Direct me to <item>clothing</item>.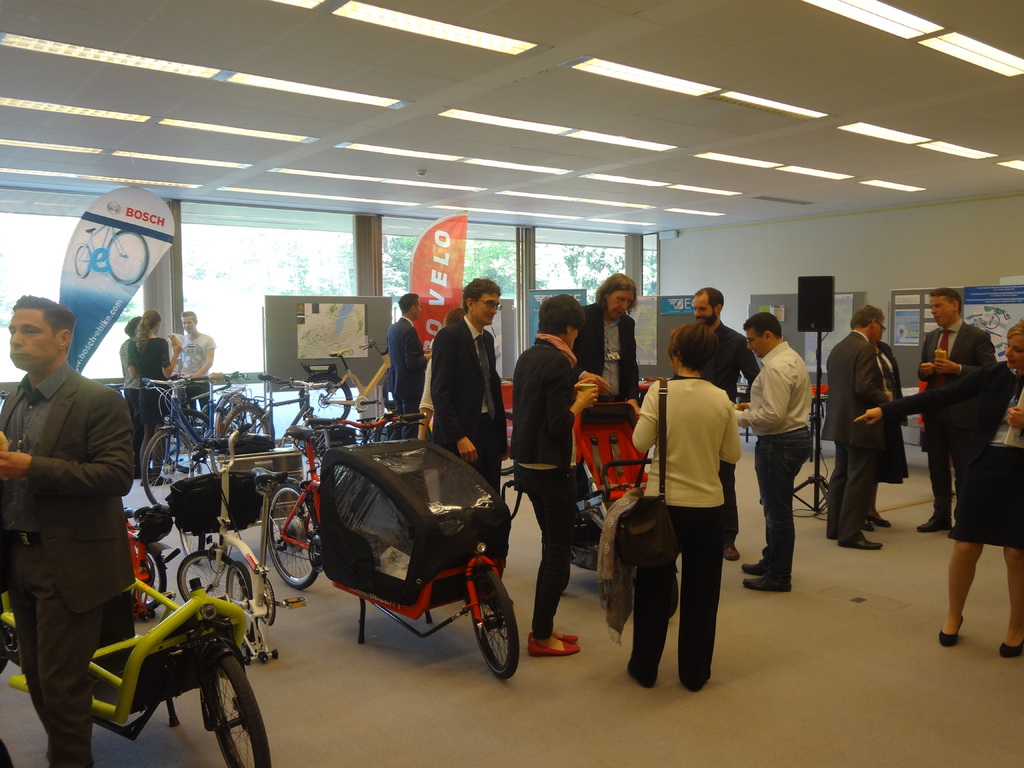
Direction: 943,372,1021,545.
